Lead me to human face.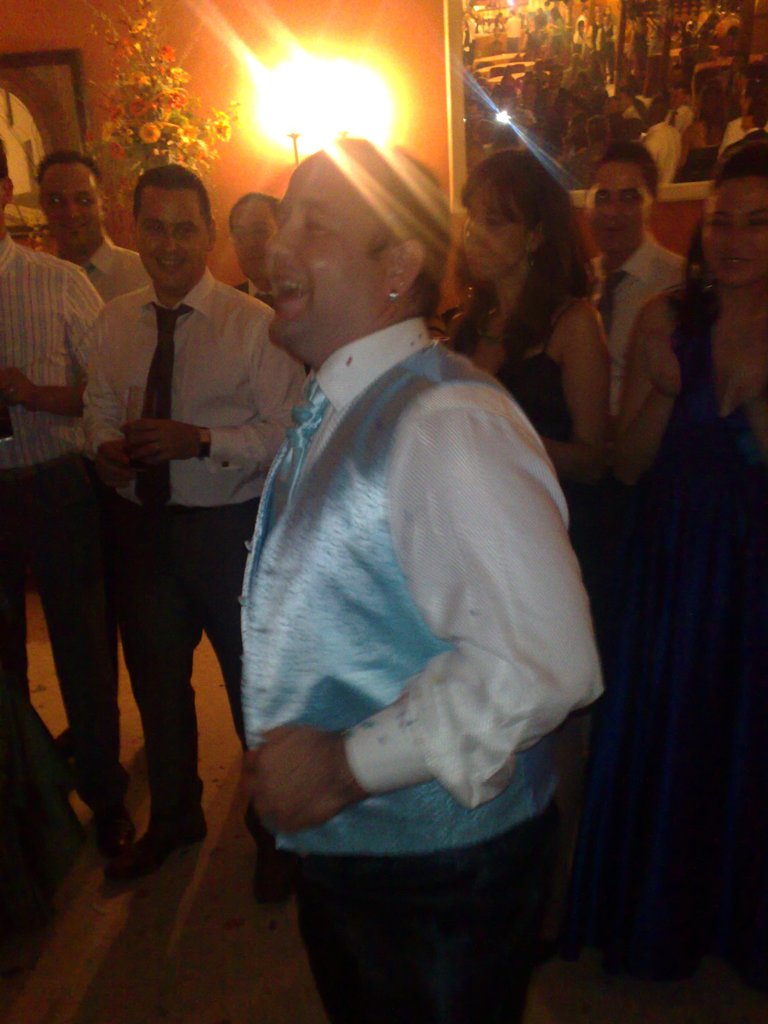
Lead to {"left": 465, "top": 184, "right": 525, "bottom": 284}.
